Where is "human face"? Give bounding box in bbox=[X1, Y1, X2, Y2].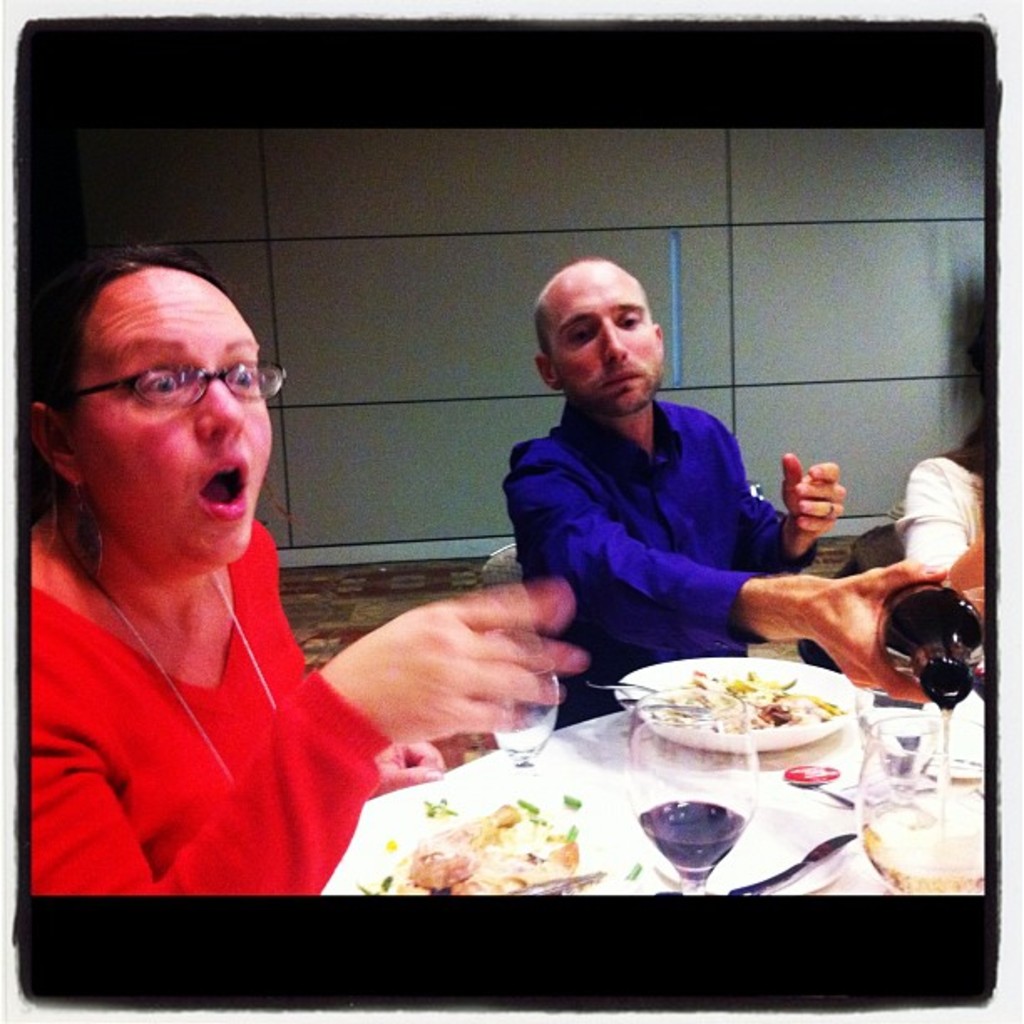
bbox=[60, 259, 273, 569].
